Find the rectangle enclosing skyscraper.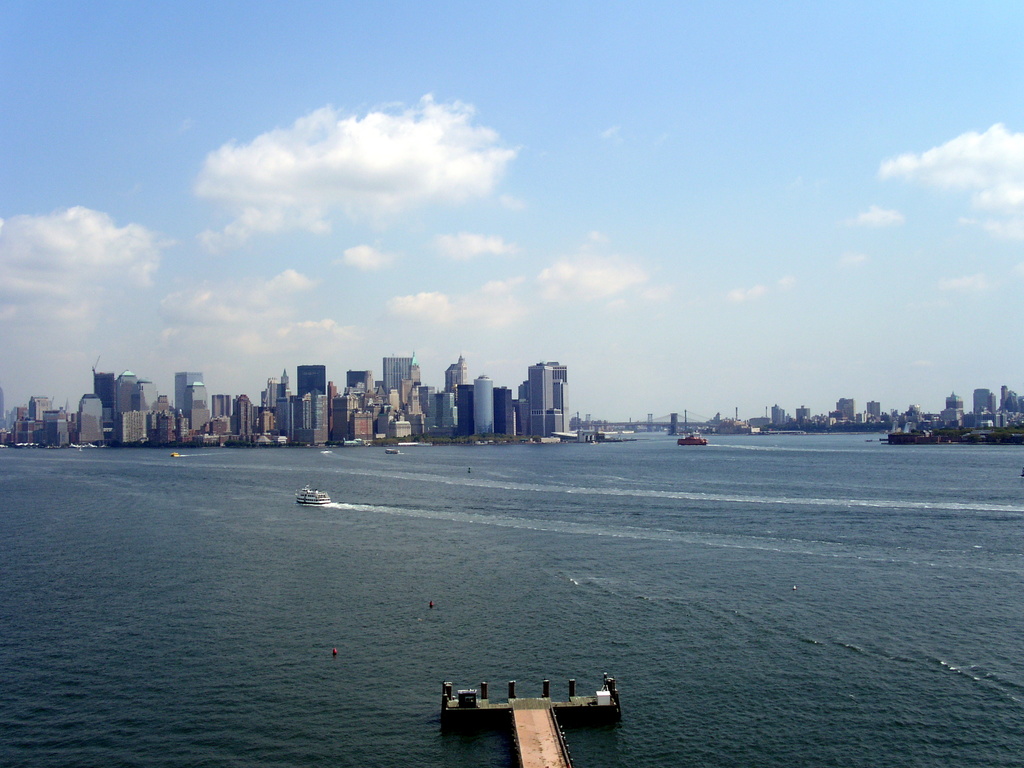
select_region(833, 396, 856, 422).
